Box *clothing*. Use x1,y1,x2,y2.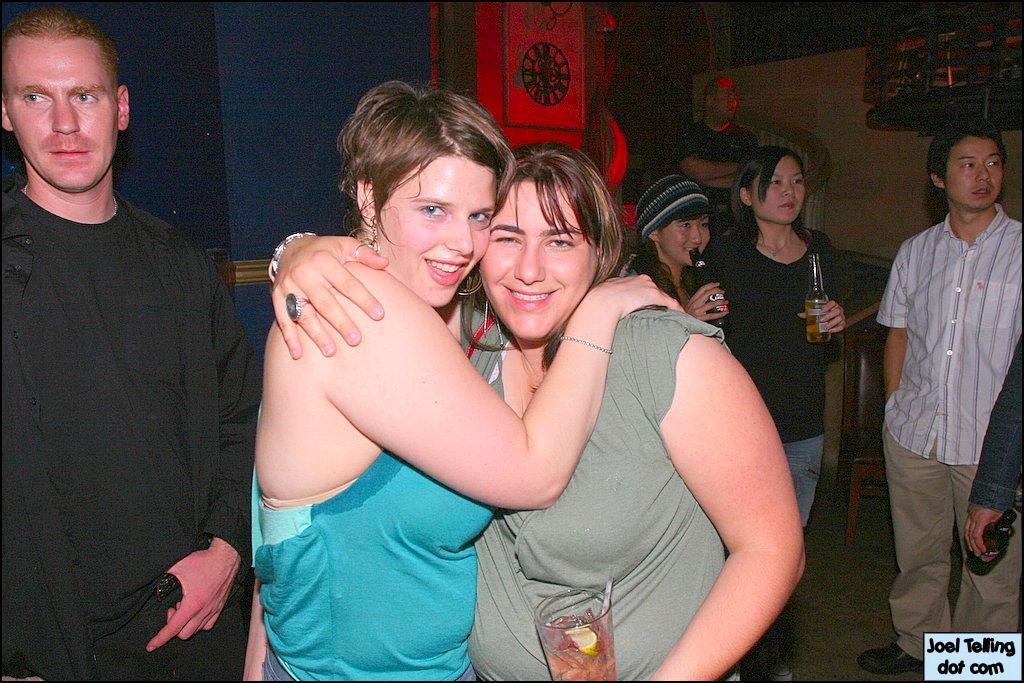
877,202,1023,666.
